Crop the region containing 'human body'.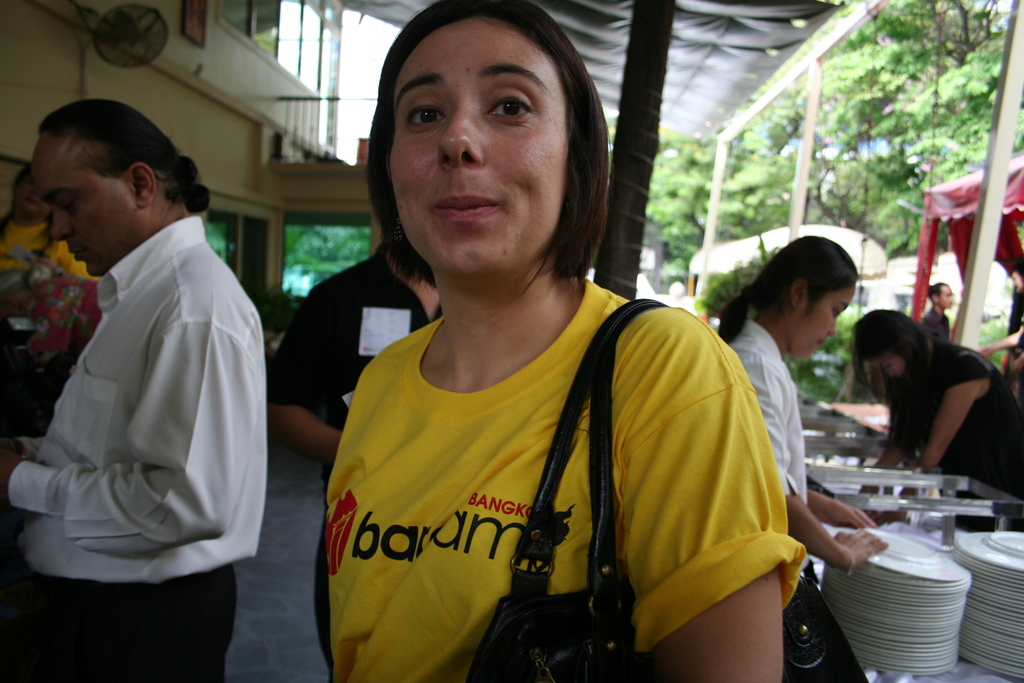
Crop region: [x1=15, y1=107, x2=269, y2=682].
